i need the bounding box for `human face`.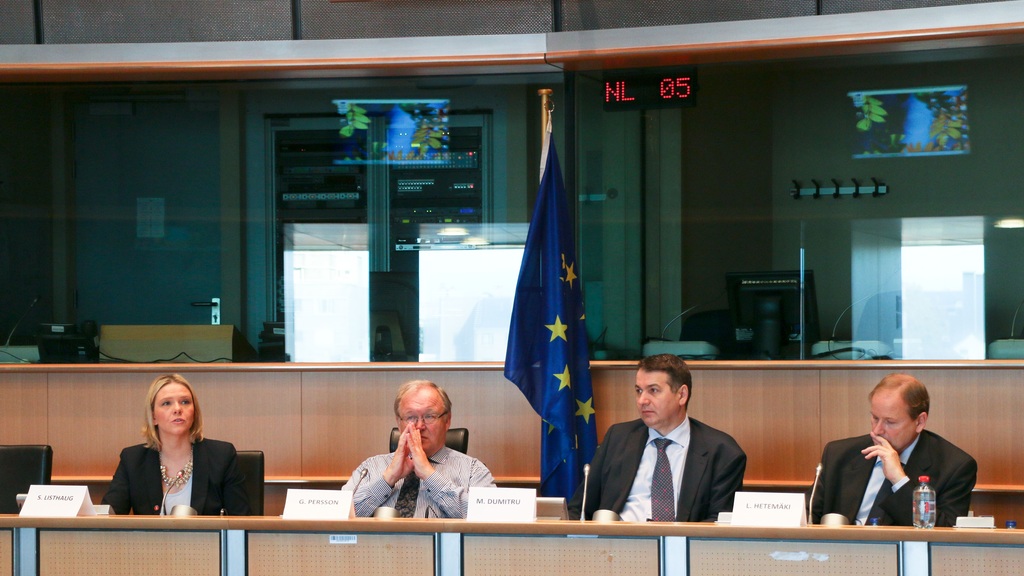
Here it is: (633,370,676,427).
